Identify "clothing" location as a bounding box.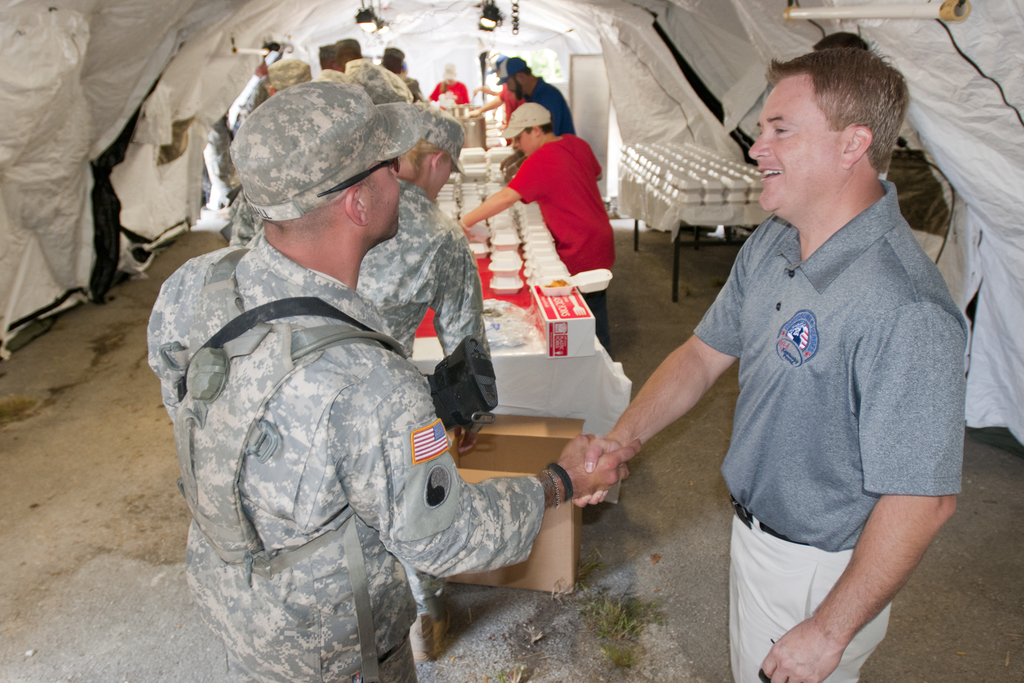
<region>501, 85, 524, 146</region>.
